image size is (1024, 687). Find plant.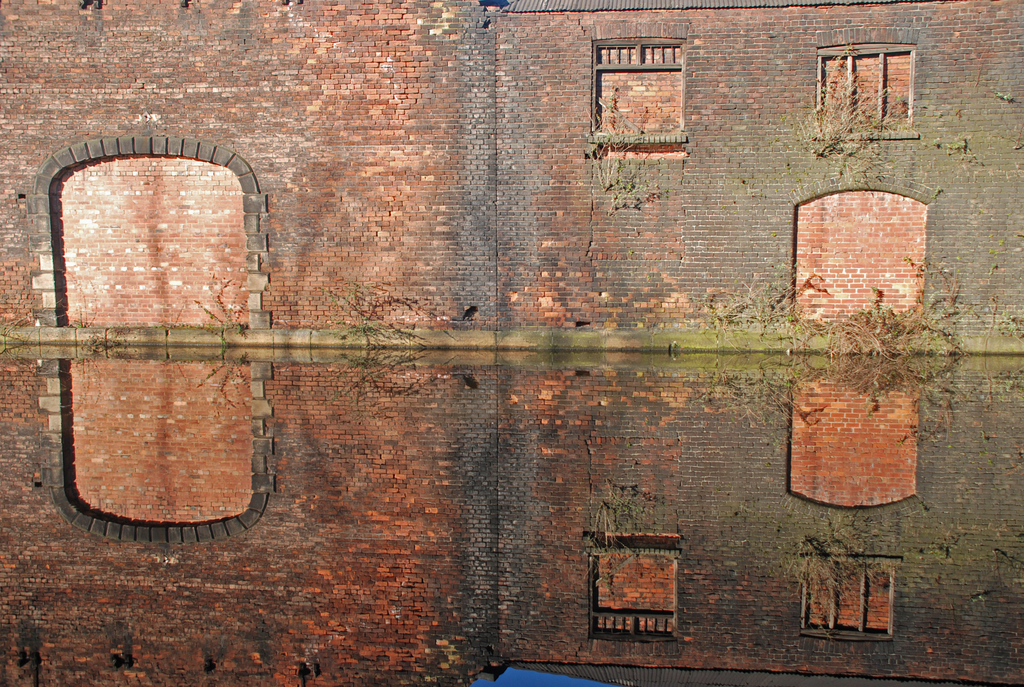
bbox(718, 244, 840, 381).
